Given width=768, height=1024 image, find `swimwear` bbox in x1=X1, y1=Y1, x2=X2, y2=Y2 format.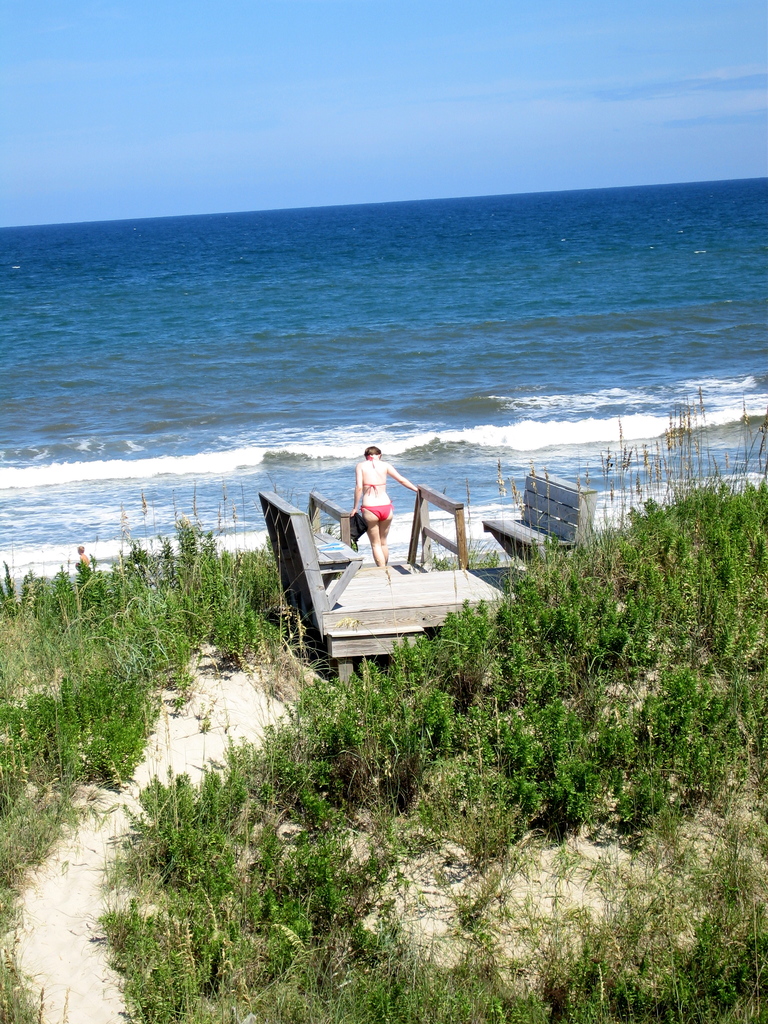
x1=360, y1=477, x2=386, y2=498.
